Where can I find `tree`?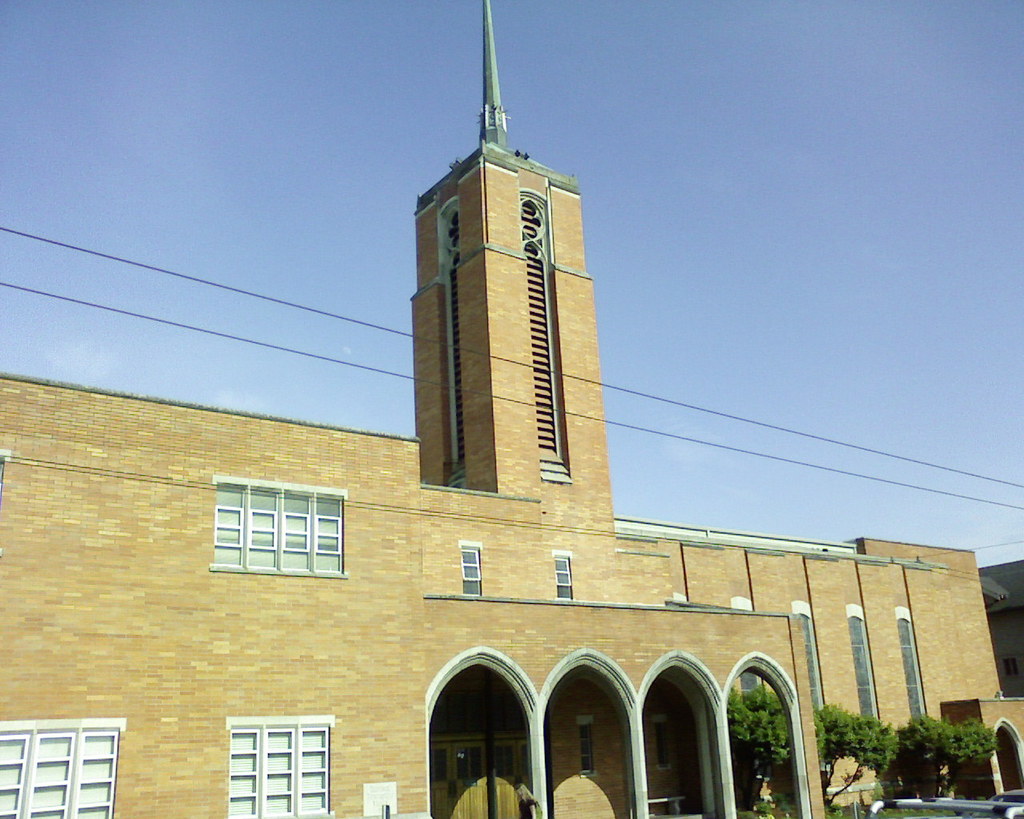
You can find it at locate(726, 670, 806, 818).
